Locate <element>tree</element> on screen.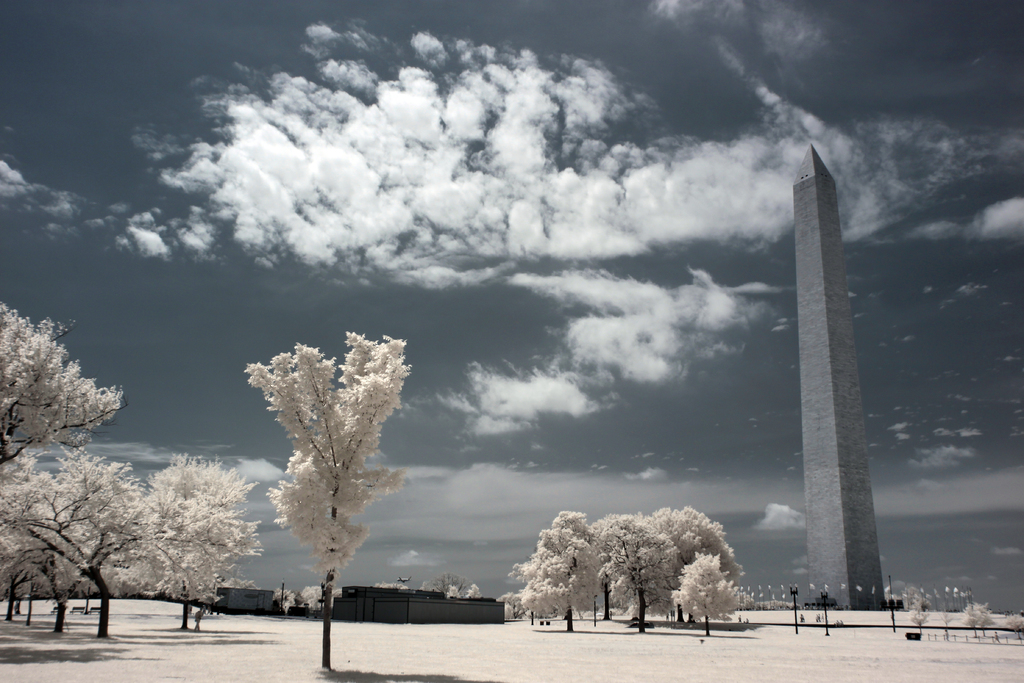
On screen at bbox(0, 448, 159, 643).
